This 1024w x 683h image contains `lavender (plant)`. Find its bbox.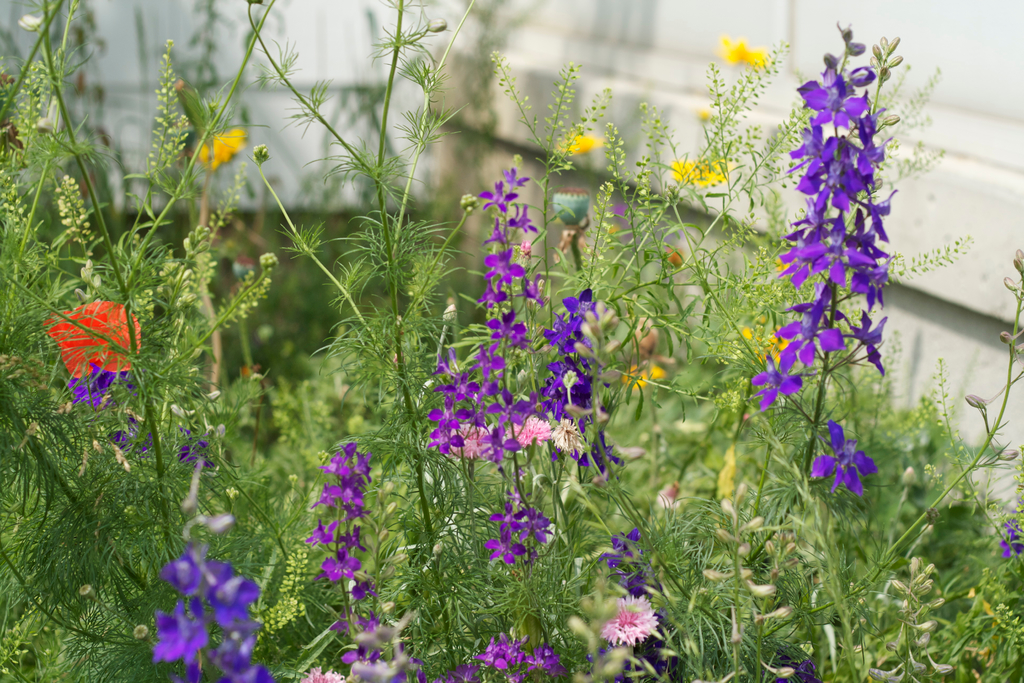
[725, 17, 978, 442].
